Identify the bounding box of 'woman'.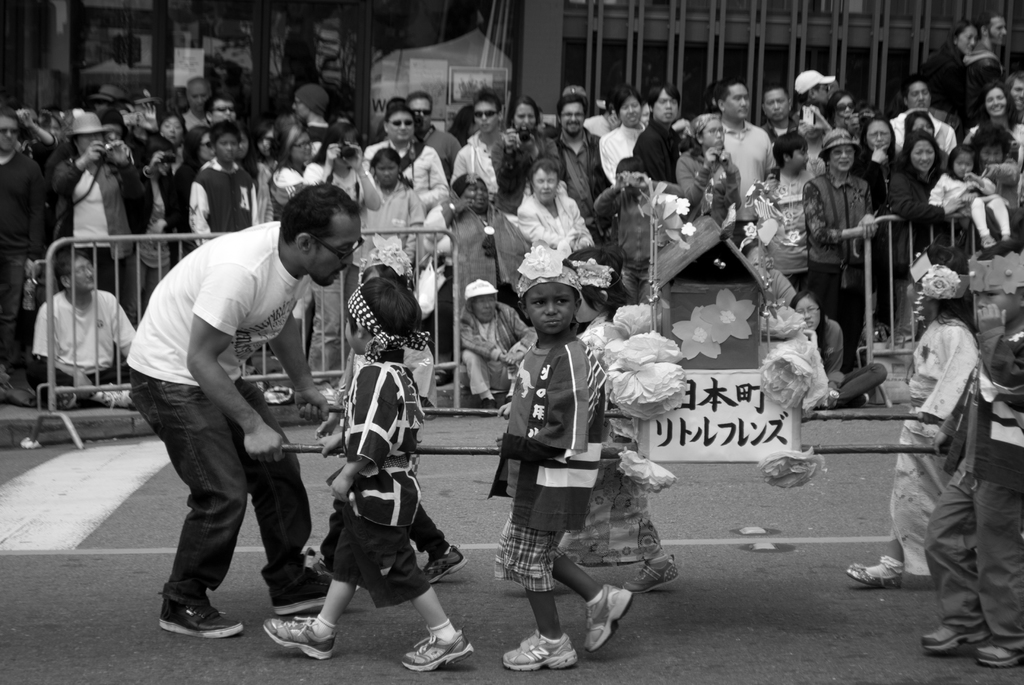
pyautogui.locateOnScreen(852, 112, 895, 205).
